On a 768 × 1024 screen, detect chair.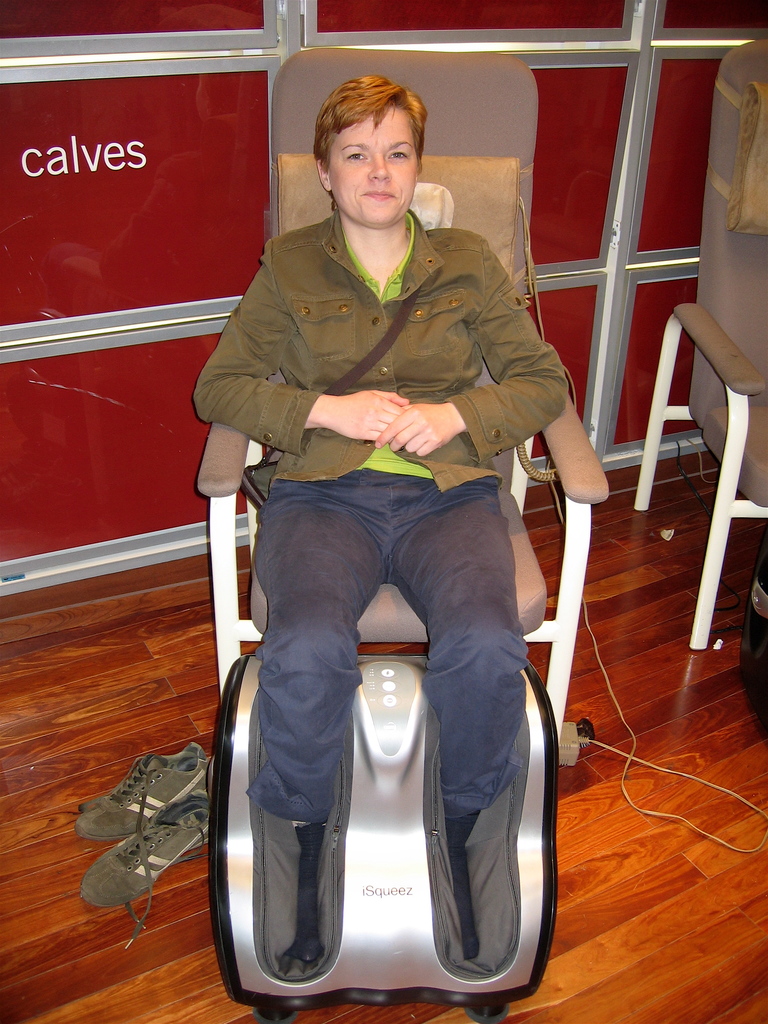
[196,38,607,1023].
